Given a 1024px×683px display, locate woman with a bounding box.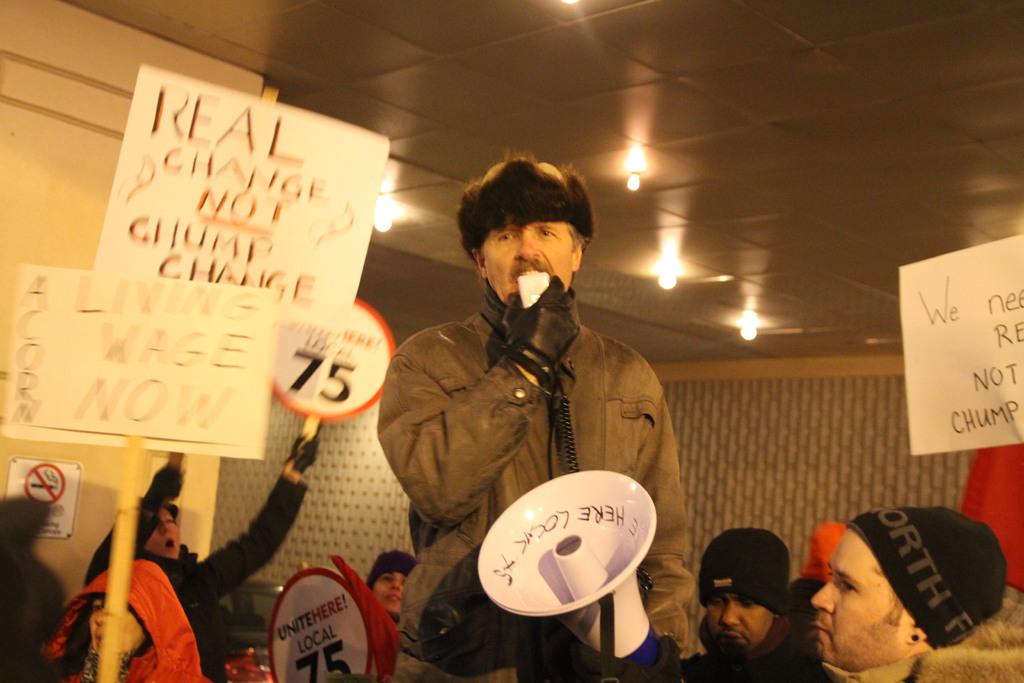
Located: [left=86, top=420, right=318, bottom=675].
